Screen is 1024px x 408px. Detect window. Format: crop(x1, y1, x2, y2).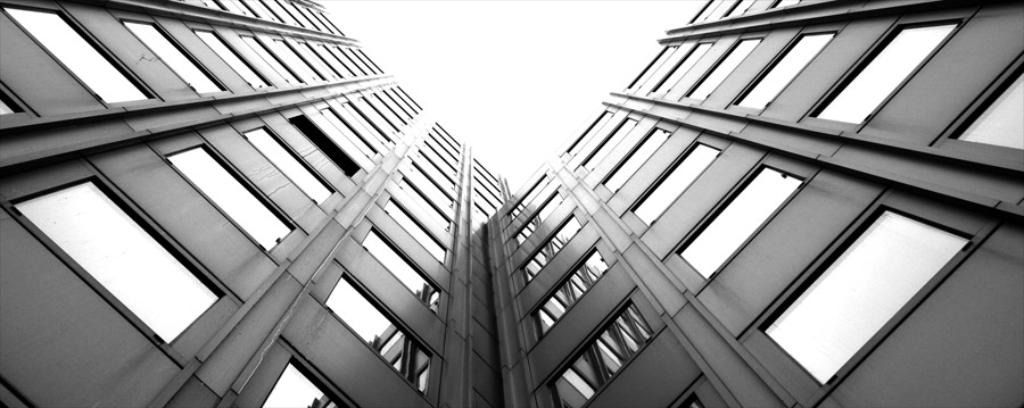
crop(396, 172, 446, 248).
